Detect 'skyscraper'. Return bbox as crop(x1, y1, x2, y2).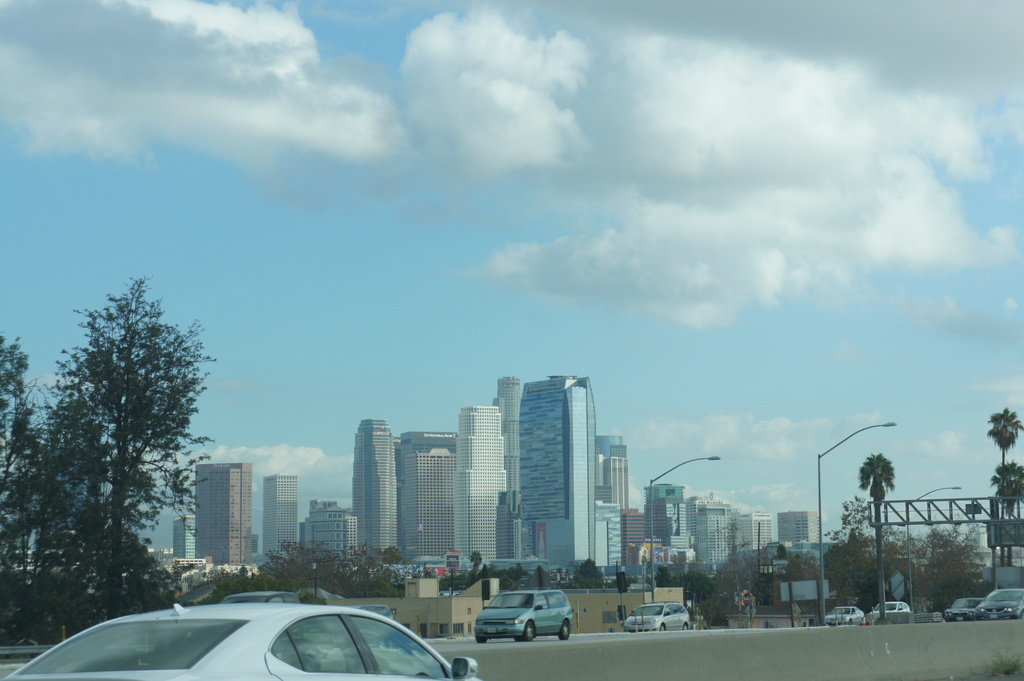
crop(172, 520, 195, 559).
